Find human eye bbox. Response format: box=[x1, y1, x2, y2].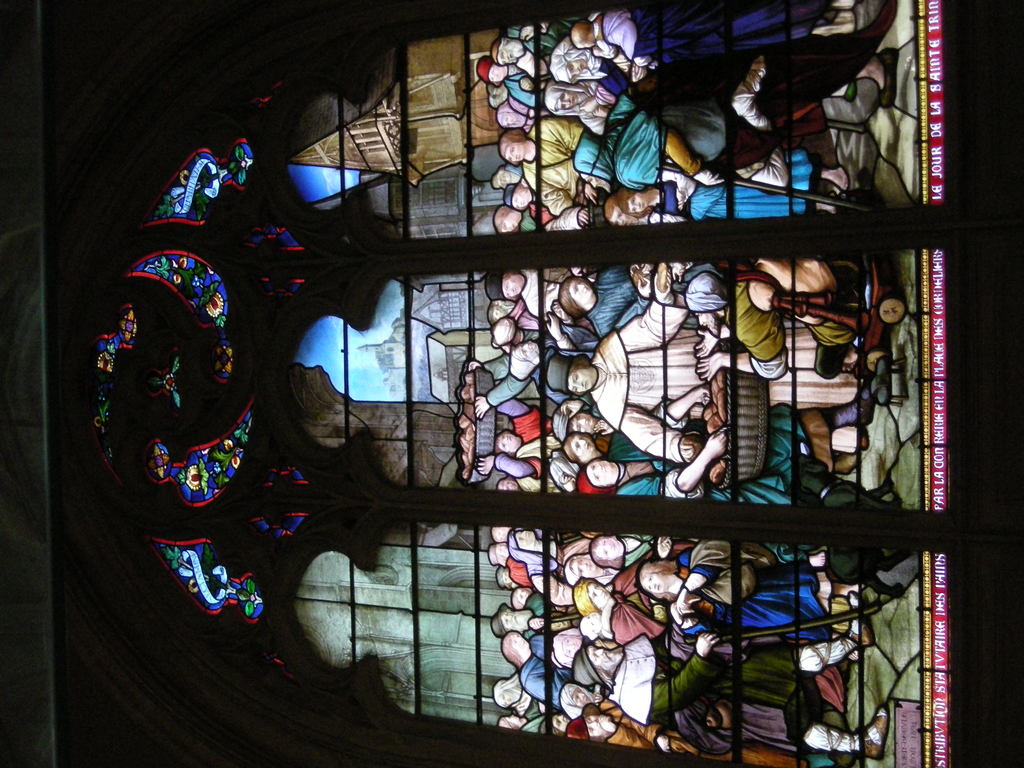
box=[645, 584, 650, 593].
